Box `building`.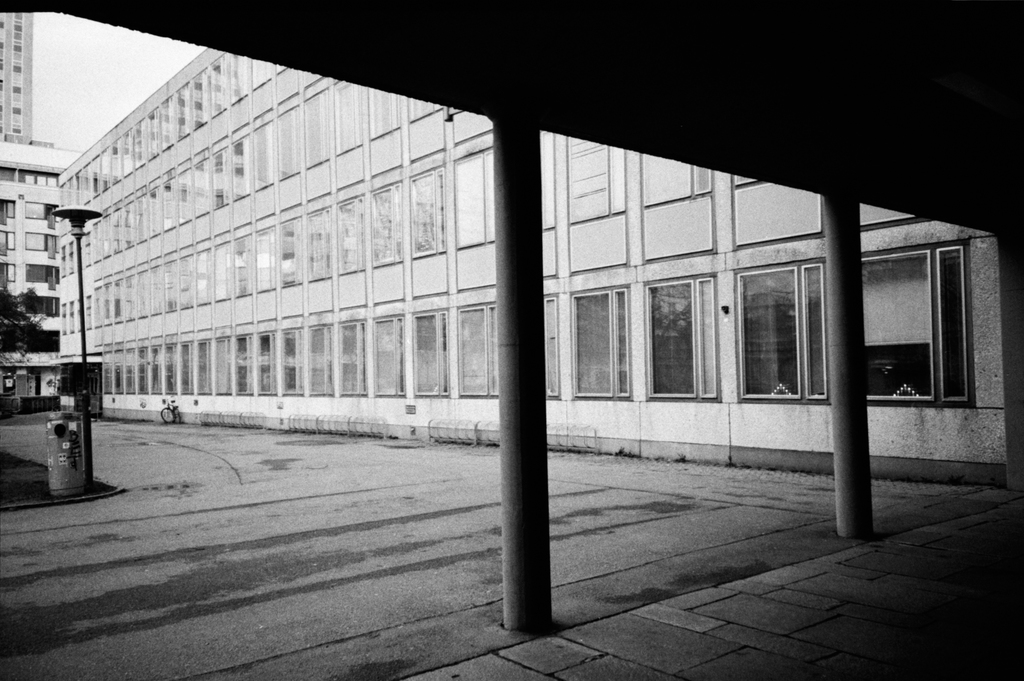
select_region(52, 44, 1016, 488).
